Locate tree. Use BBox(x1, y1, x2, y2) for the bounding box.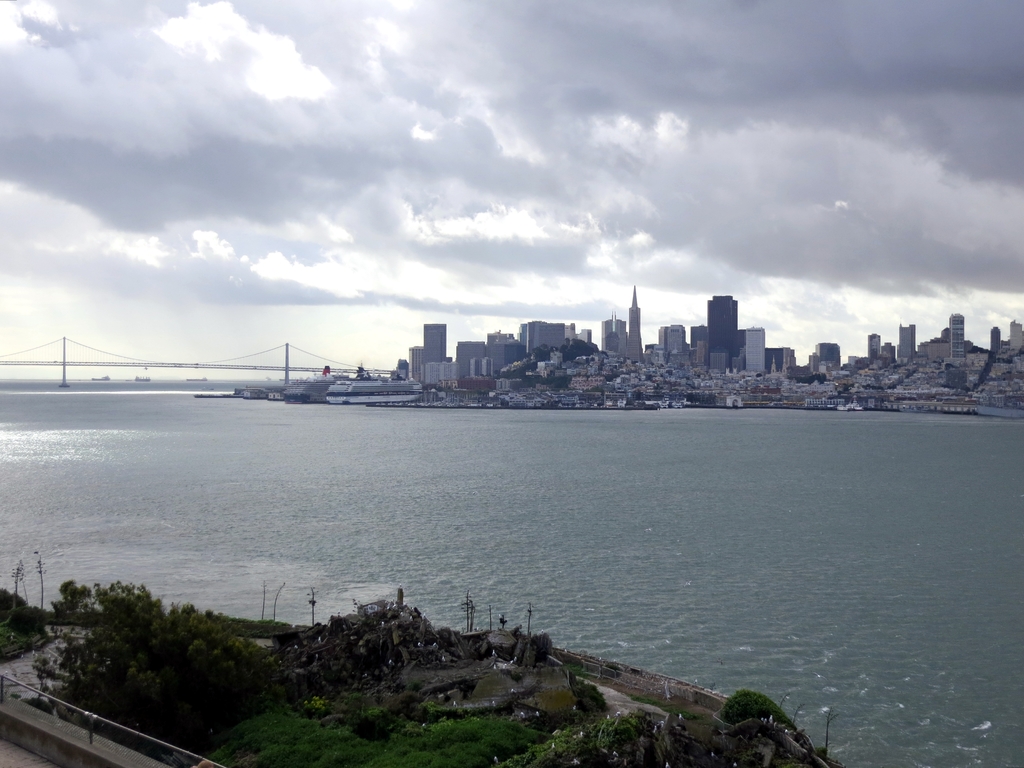
BBox(607, 371, 625, 381).
